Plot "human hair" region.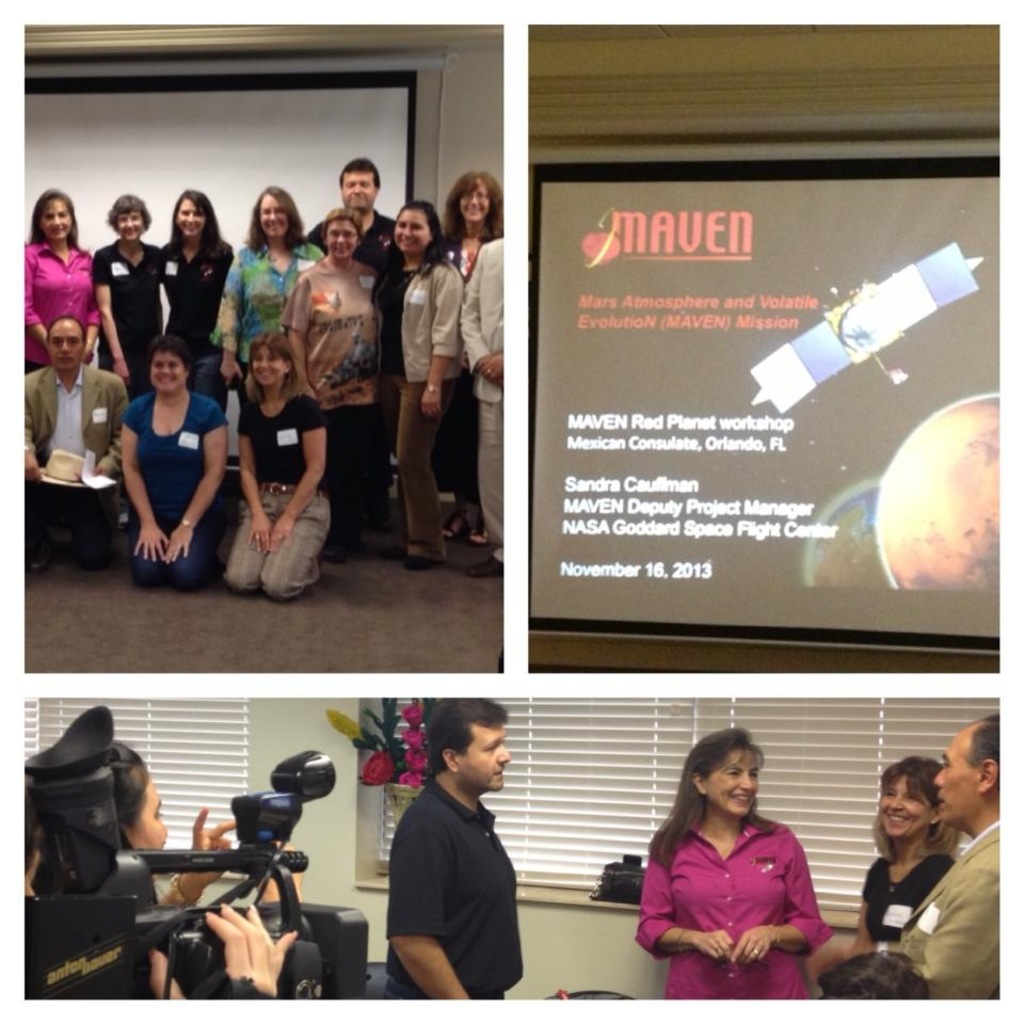
Plotted at 246:185:309:249.
